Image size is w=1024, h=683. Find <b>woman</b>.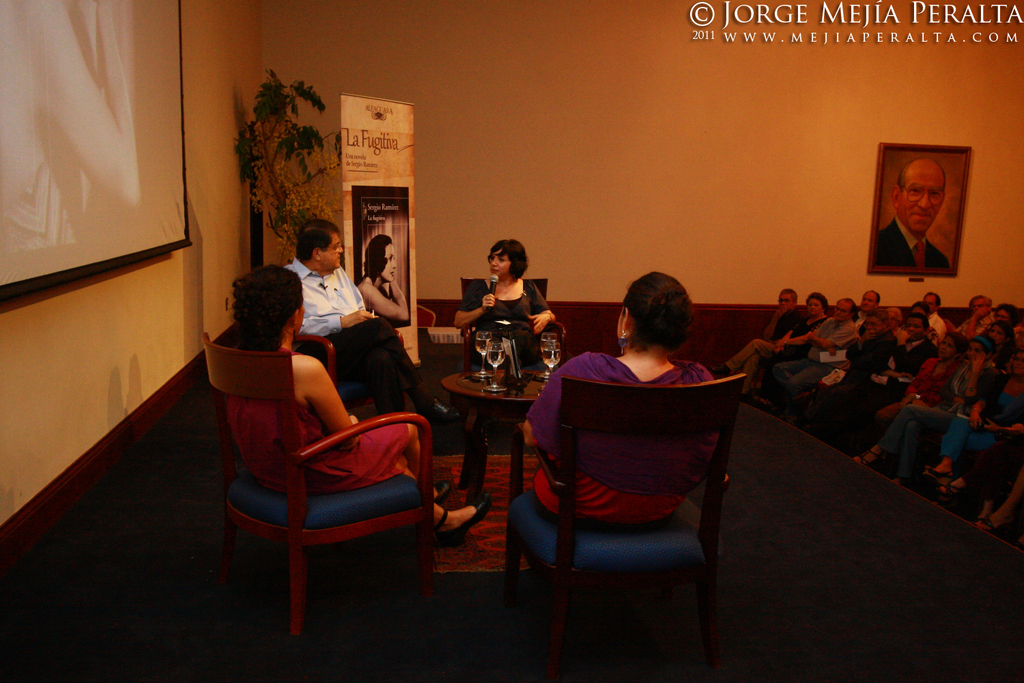
x1=355 y1=232 x2=408 y2=326.
